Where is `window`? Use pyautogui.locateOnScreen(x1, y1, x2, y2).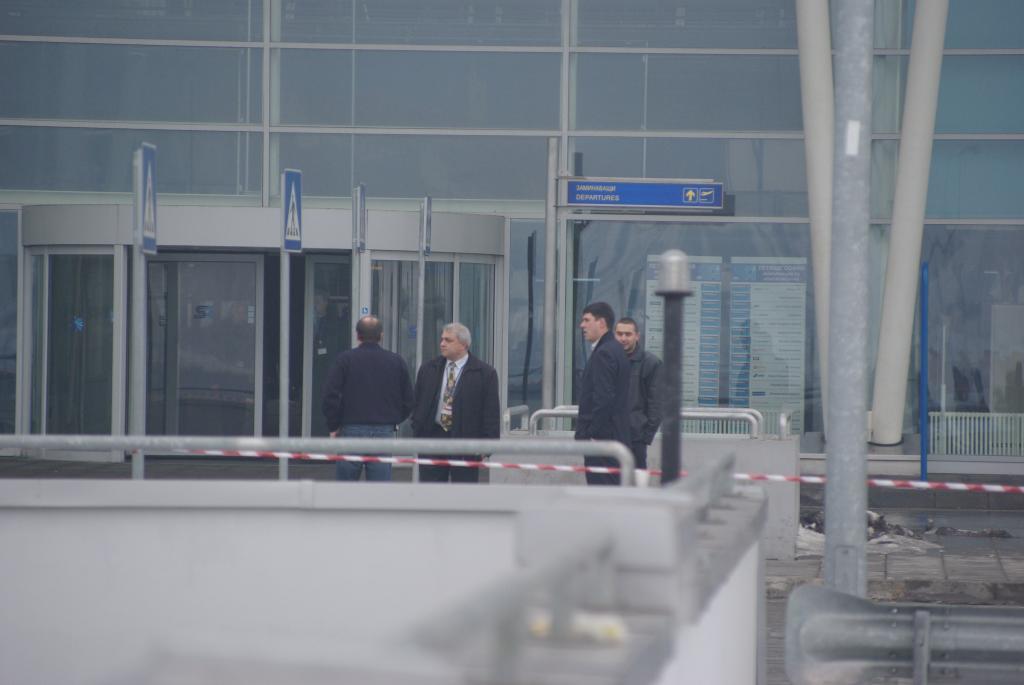
pyautogui.locateOnScreen(368, 255, 498, 417).
